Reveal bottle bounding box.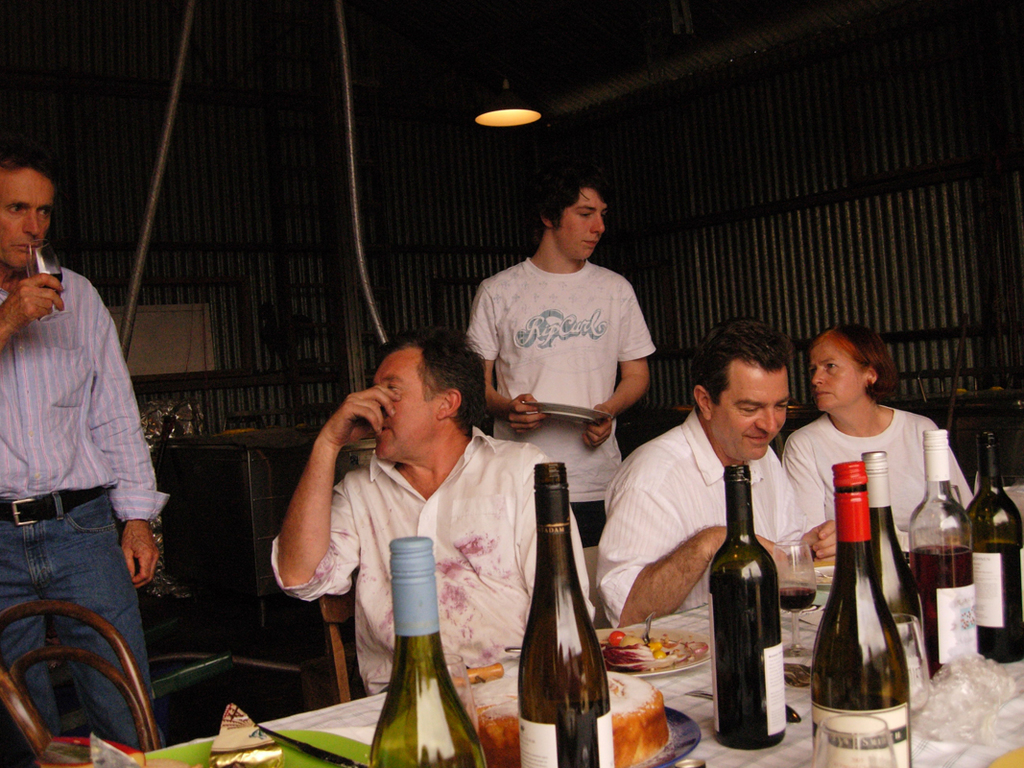
Revealed: {"x1": 958, "y1": 430, "x2": 1023, "y2": 665}.
